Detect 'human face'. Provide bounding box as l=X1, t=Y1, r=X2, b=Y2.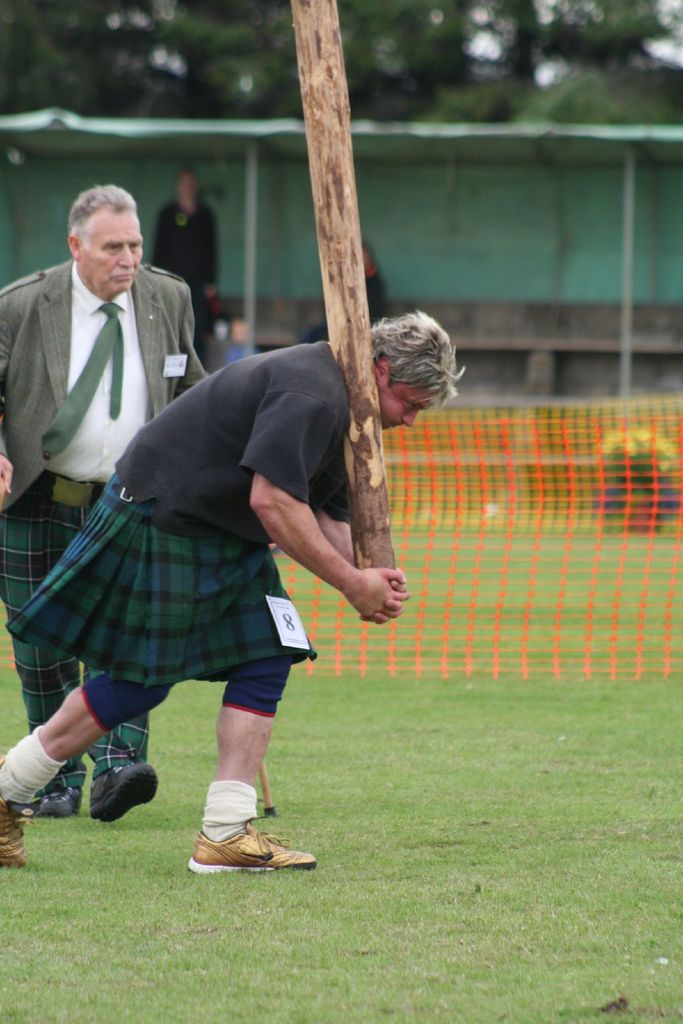
l=88, t=214, r=145, b=295.
